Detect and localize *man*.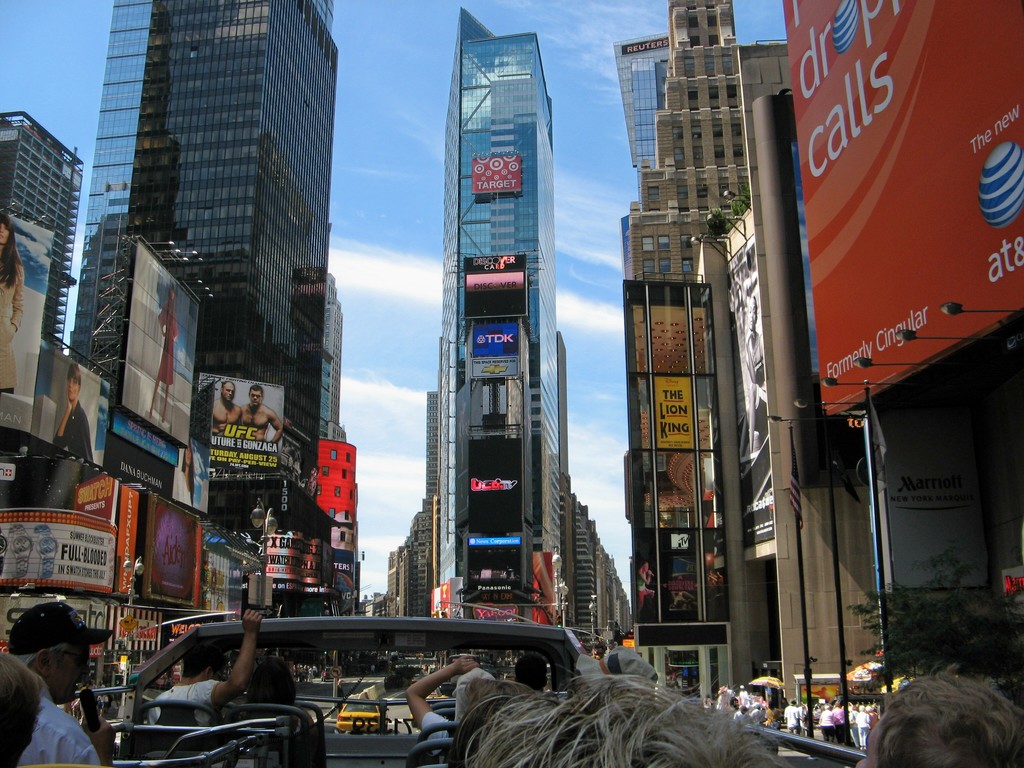
Localized at {"x1": 732, "y1": 703, "x2": 750, "y2": 721}.
